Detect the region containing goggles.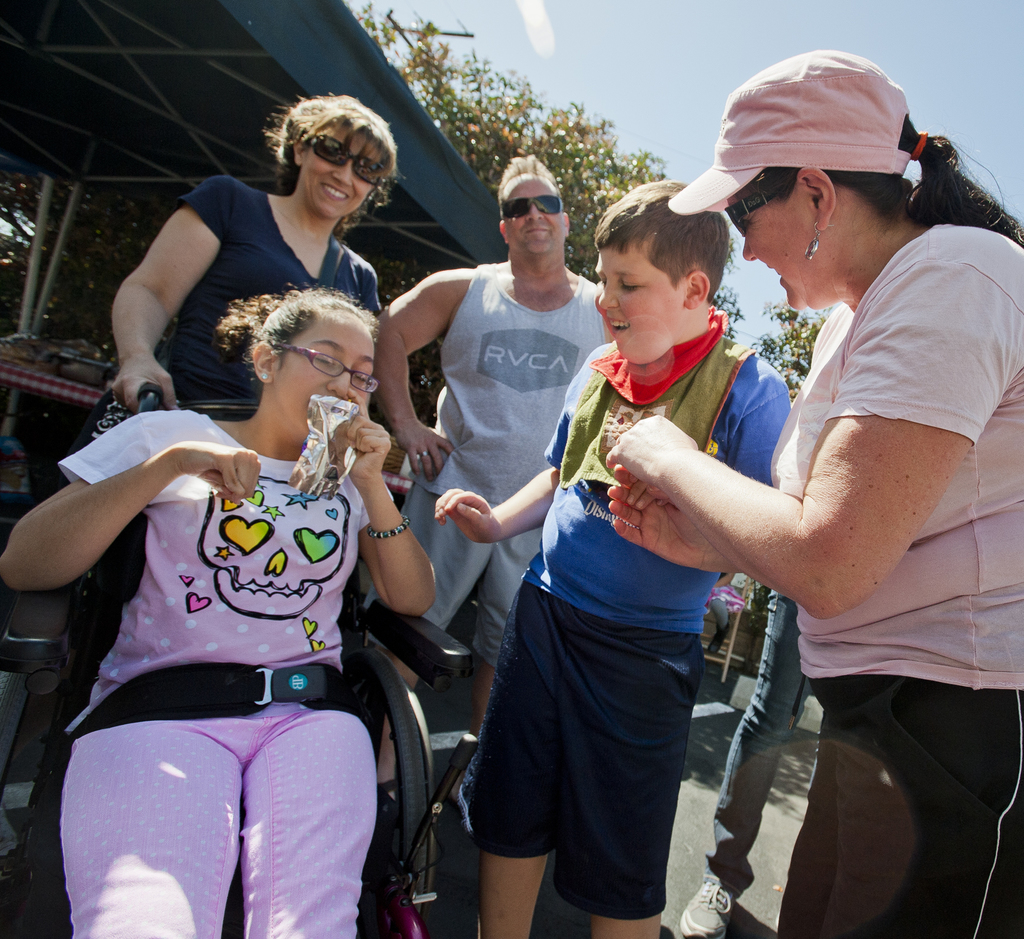
locate(302, 132, 386, 193).
